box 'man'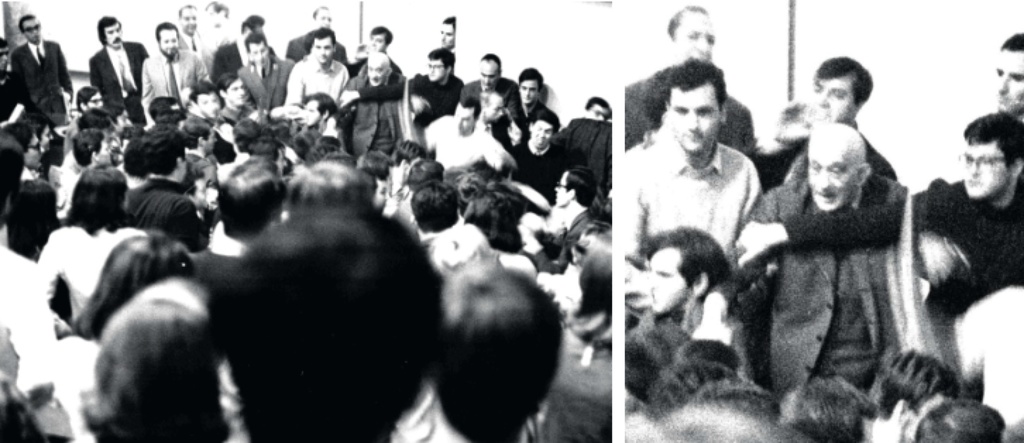
{"x1": 631, "y1": 228, "x2": 724, "y2": 336}
